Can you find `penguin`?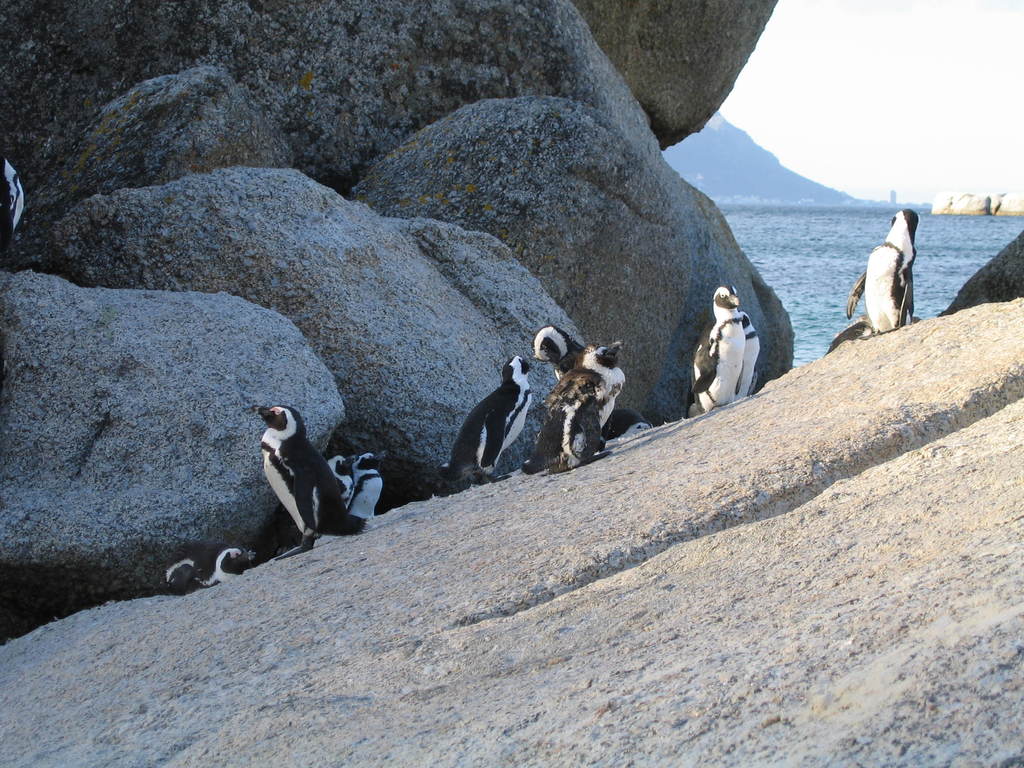
Yes, bounding box: bbox=(1, 154, 29, 259).
